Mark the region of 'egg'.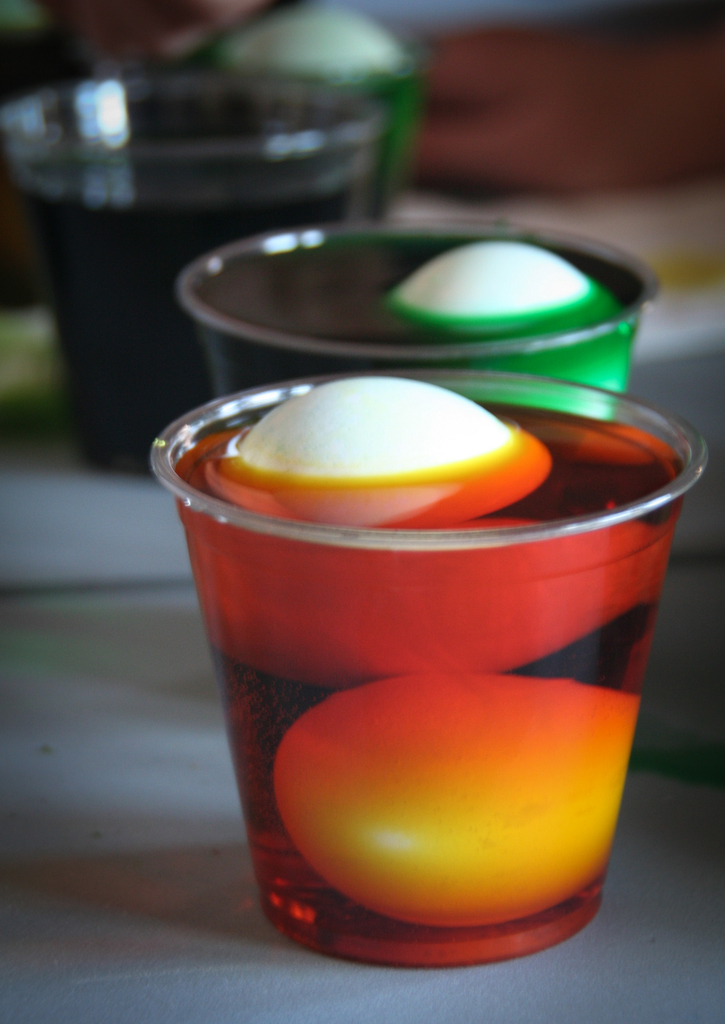
Region: [left=199, top=375, right=552, bottom=527].
